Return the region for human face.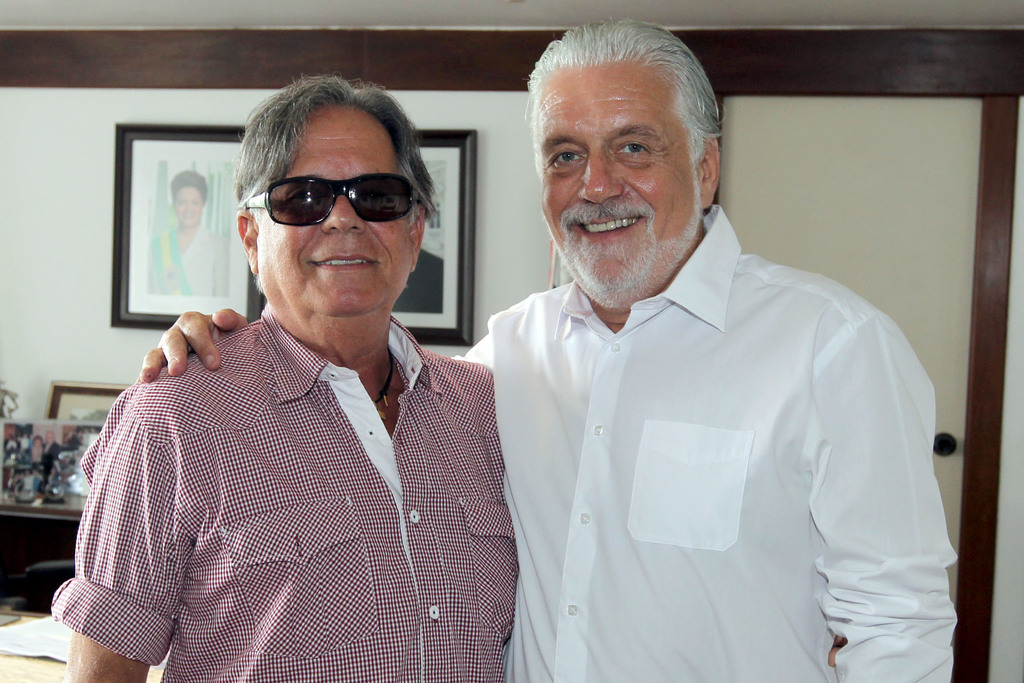
locate(543, 60, 695, 305).
